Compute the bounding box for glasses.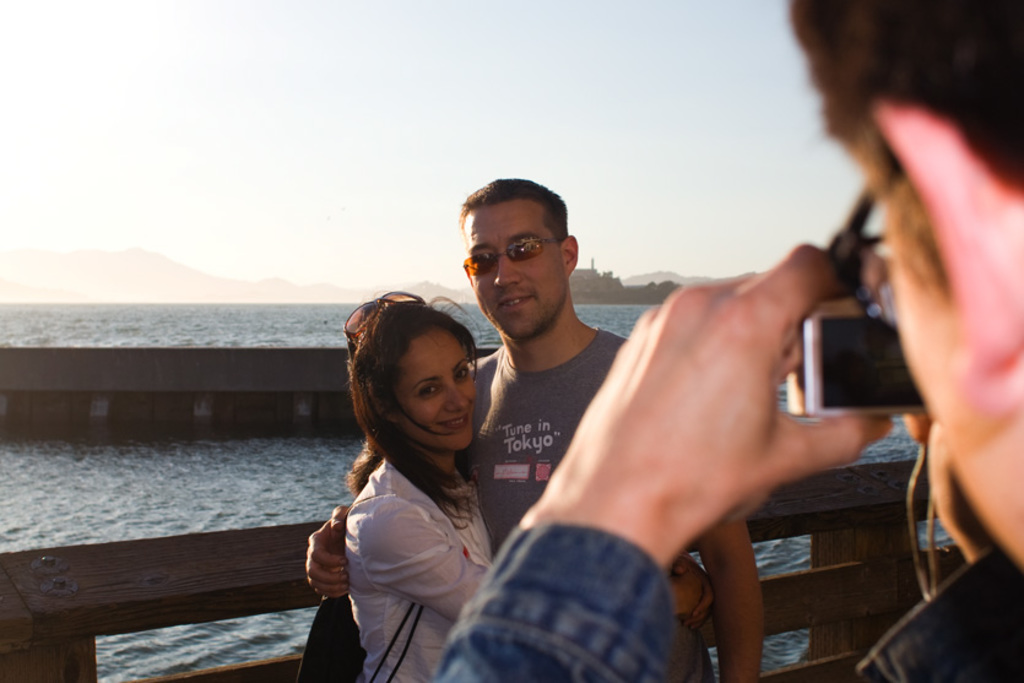
bbox=[342, 283, 422, 362].
